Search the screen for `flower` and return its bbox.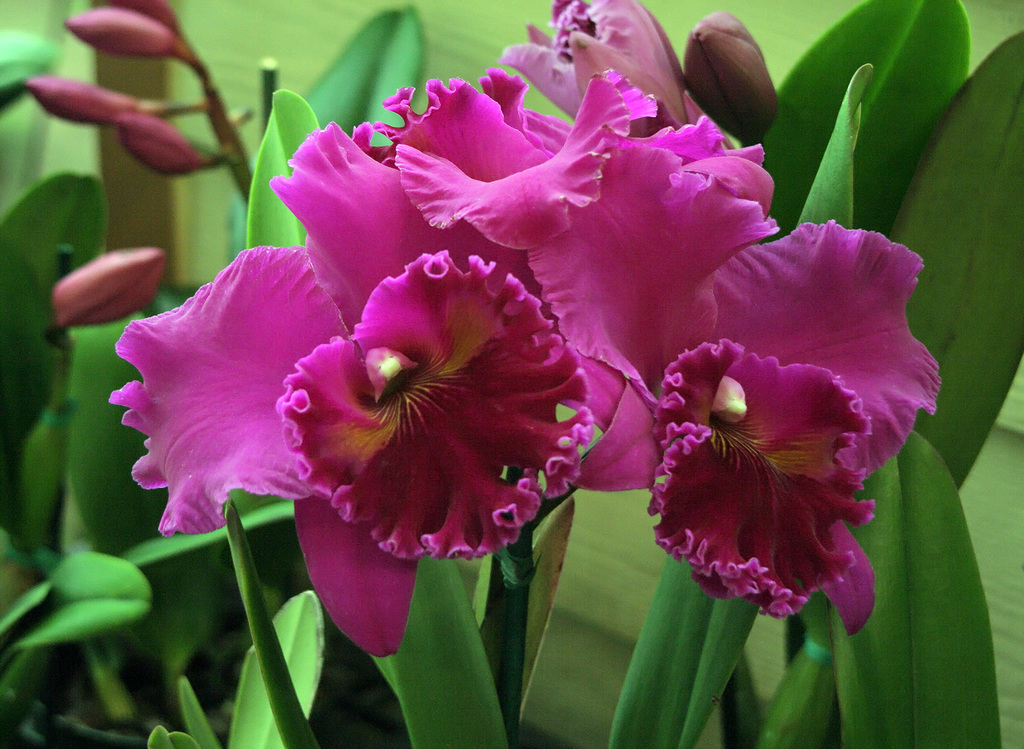
Found: 57:2:177:55.
